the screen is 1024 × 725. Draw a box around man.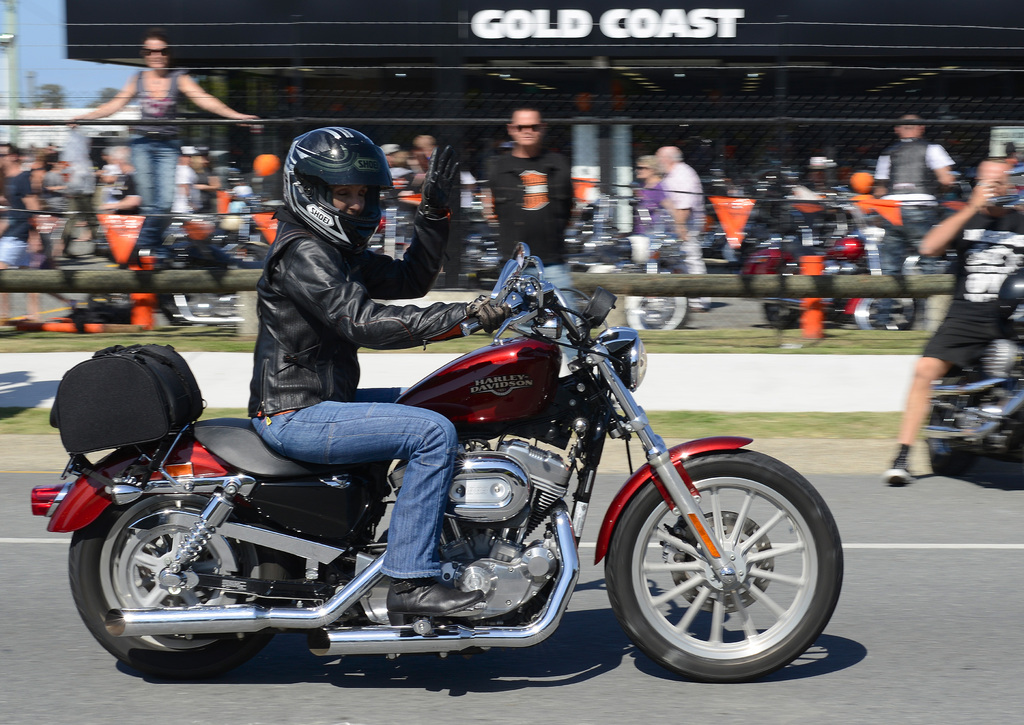
652 146 719 319.
